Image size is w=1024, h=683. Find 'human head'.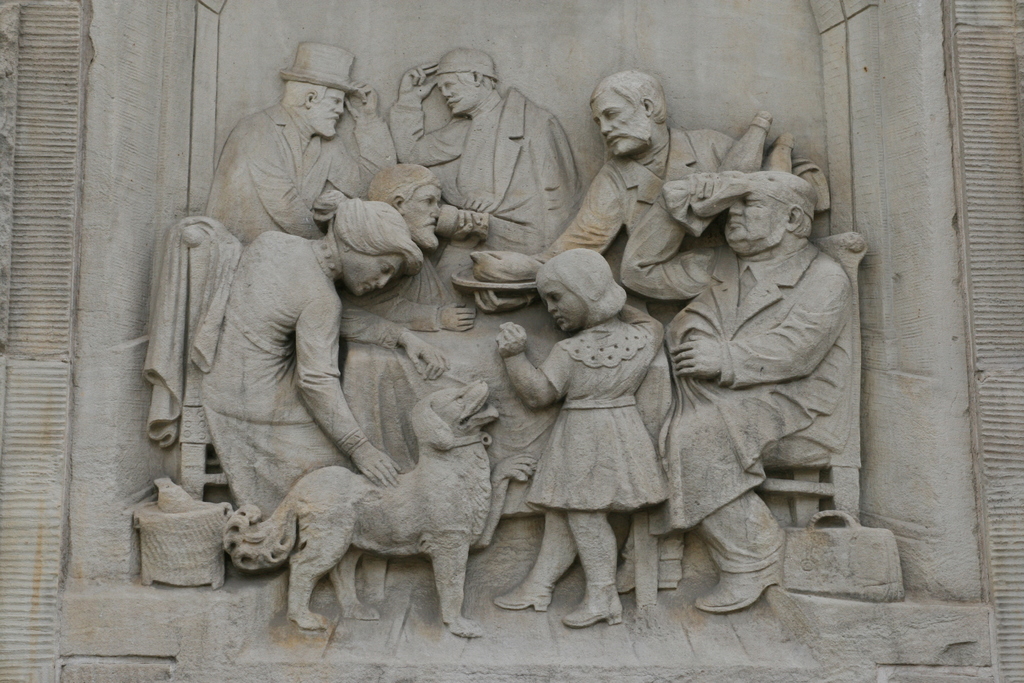
box=[434, 47, 498, 117].
